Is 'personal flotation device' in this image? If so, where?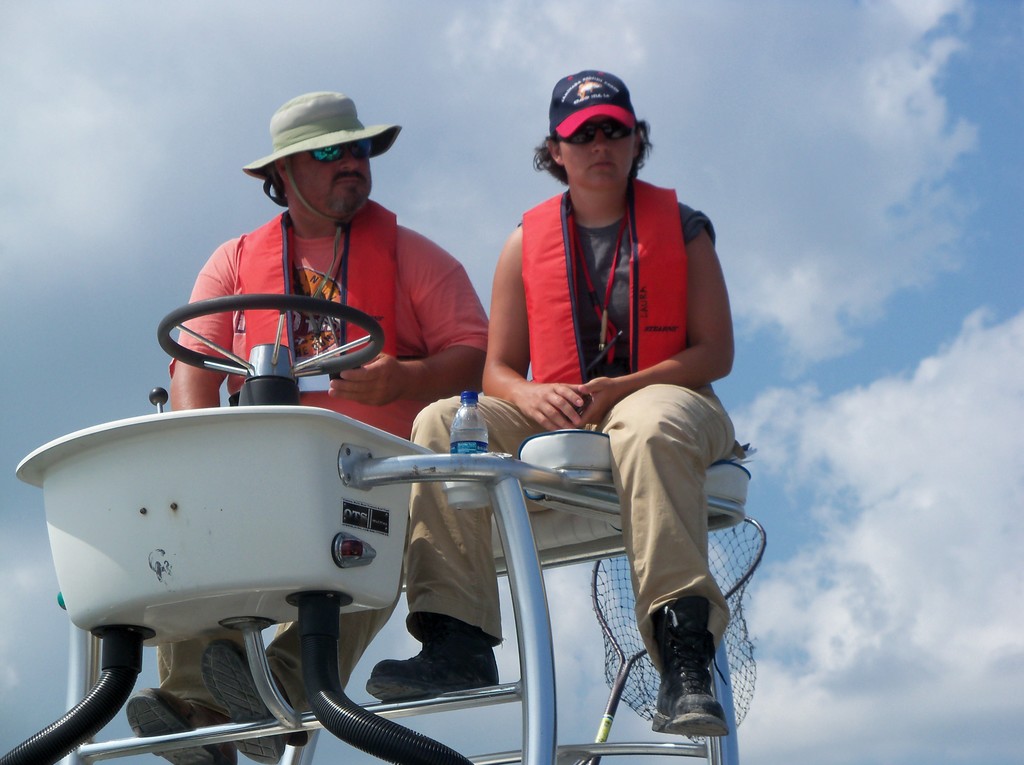
Yes, at [left=234, top=199, right=400, bottom=361].
